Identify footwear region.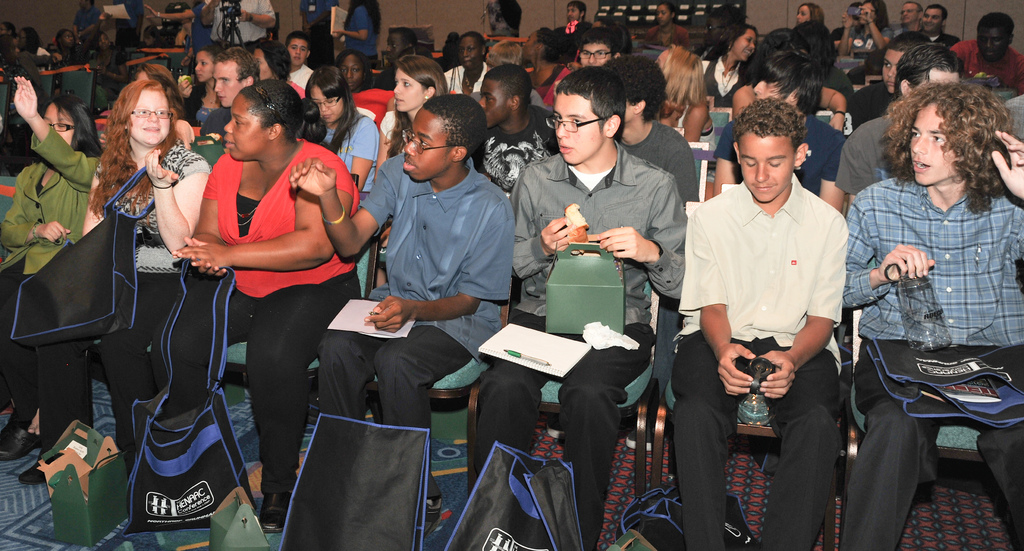
Region: left=0, top=414, right=42, bottom=459.
